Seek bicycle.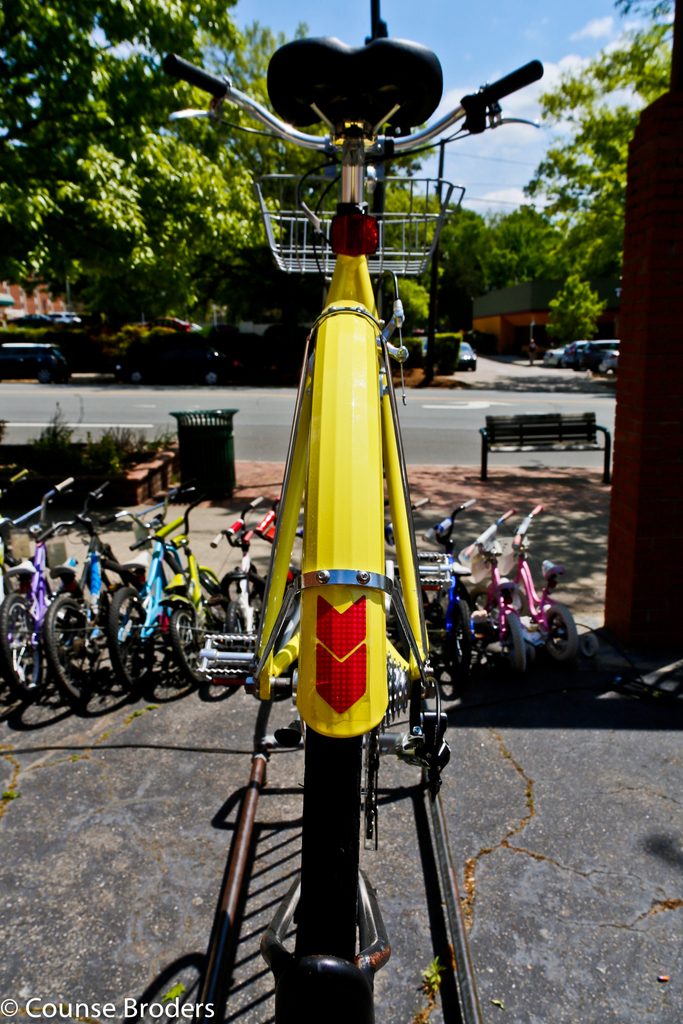
select_region(21, 493, 136, 730).
